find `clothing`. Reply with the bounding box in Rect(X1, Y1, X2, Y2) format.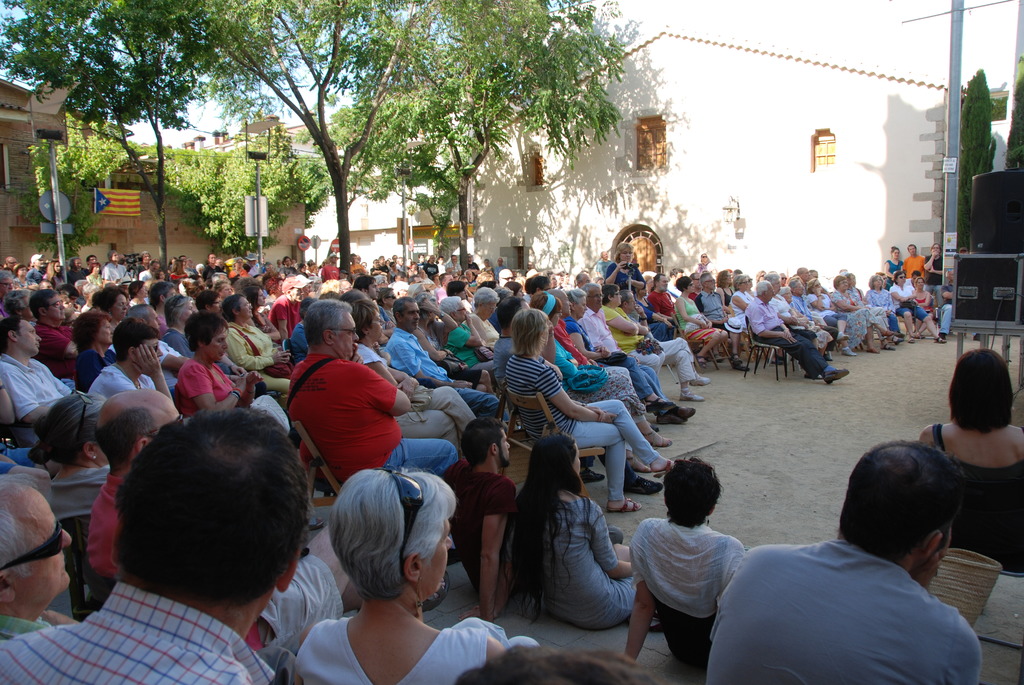
Rect(225, 319, 279, 368).
